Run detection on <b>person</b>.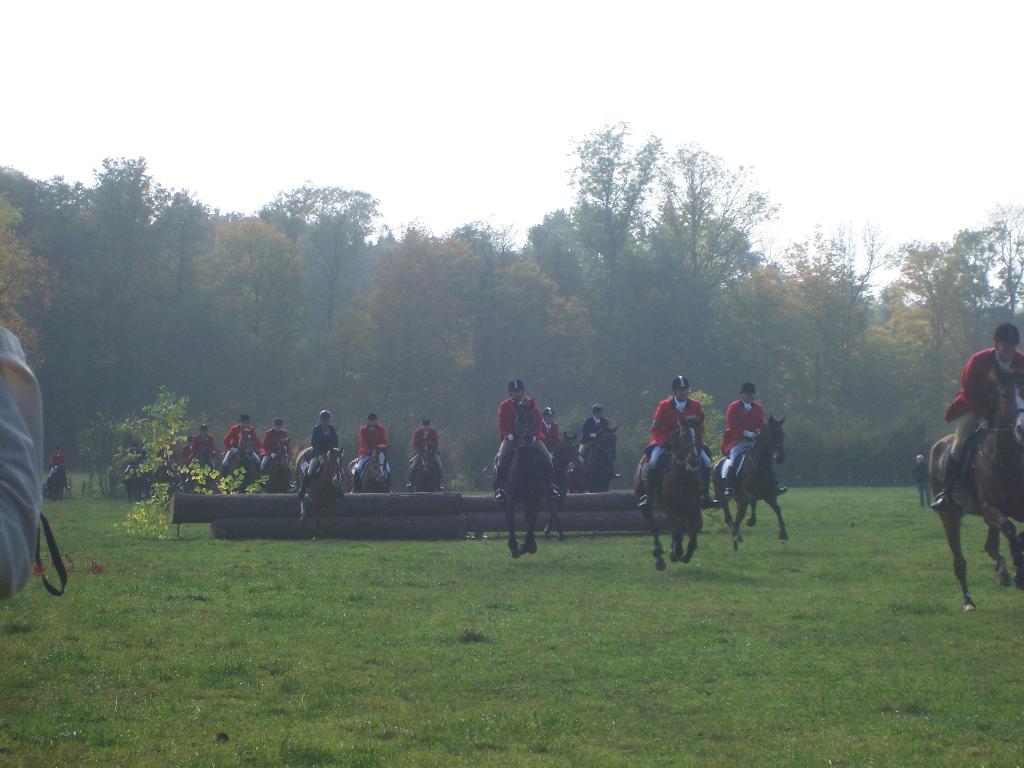
Result: 540, 408, 565, 460.
